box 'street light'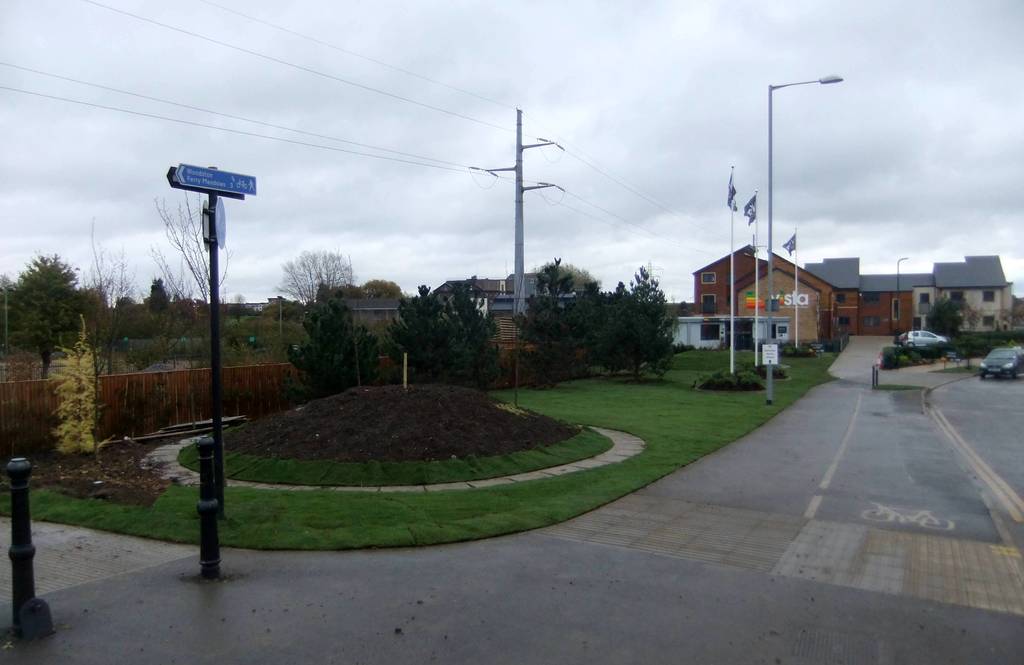
box=[766, 70, 841, 404]
